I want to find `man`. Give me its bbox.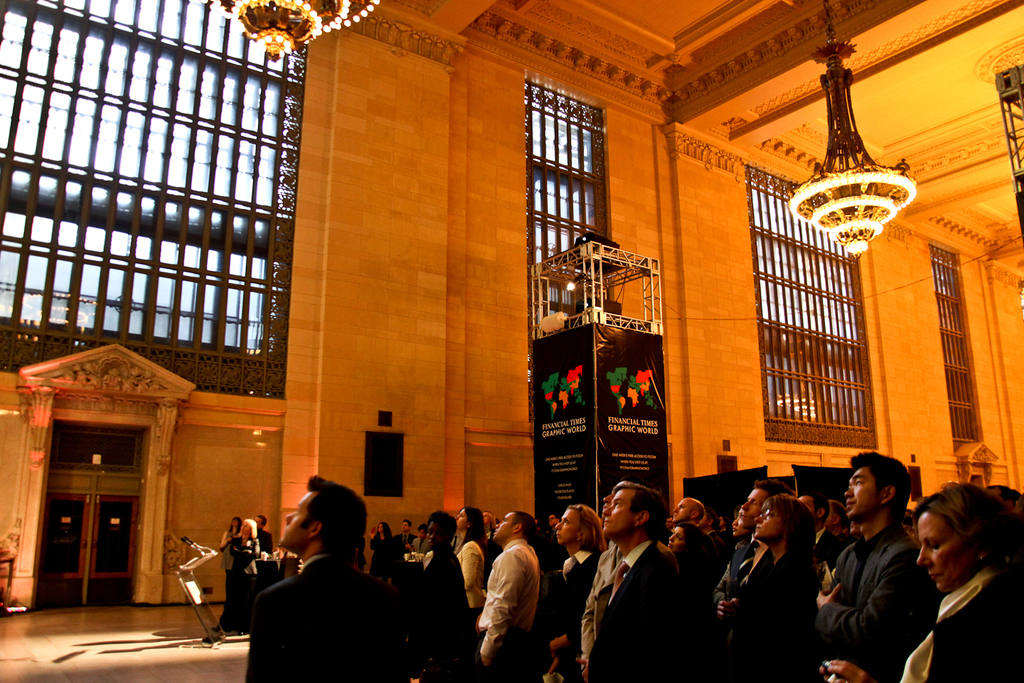
{"x1": 672, "y1": 495, "x2": 711, "y2": 564}.
